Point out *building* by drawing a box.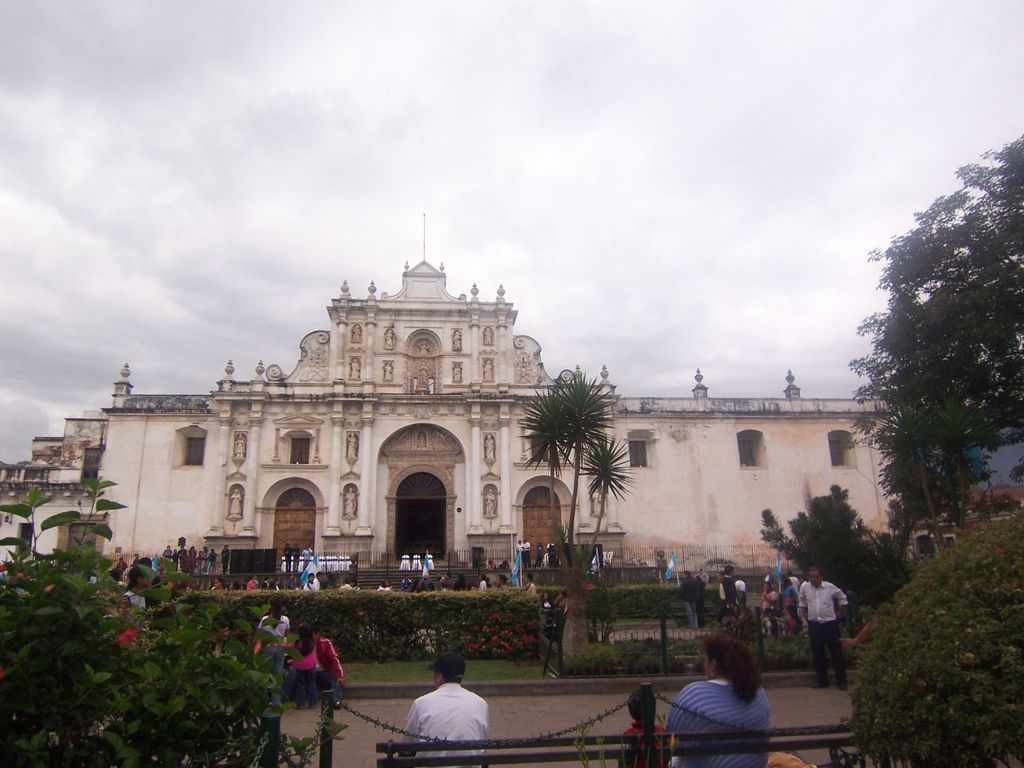
<bbox>958, 418, 1023, 486</bbox>.
